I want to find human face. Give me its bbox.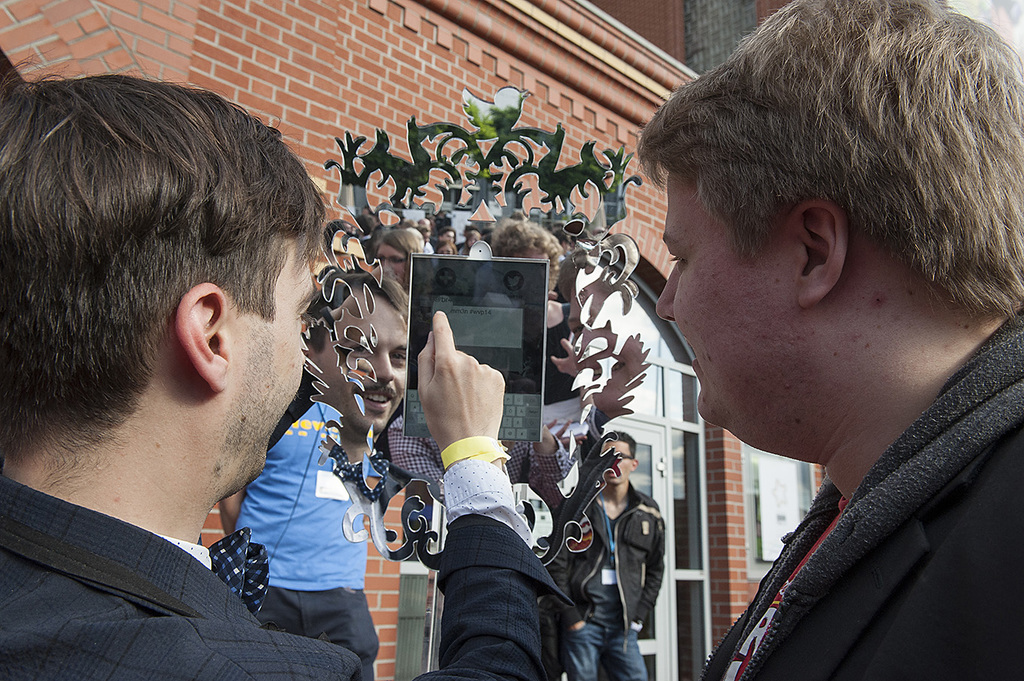
<box>613,439,636,487</box>.
